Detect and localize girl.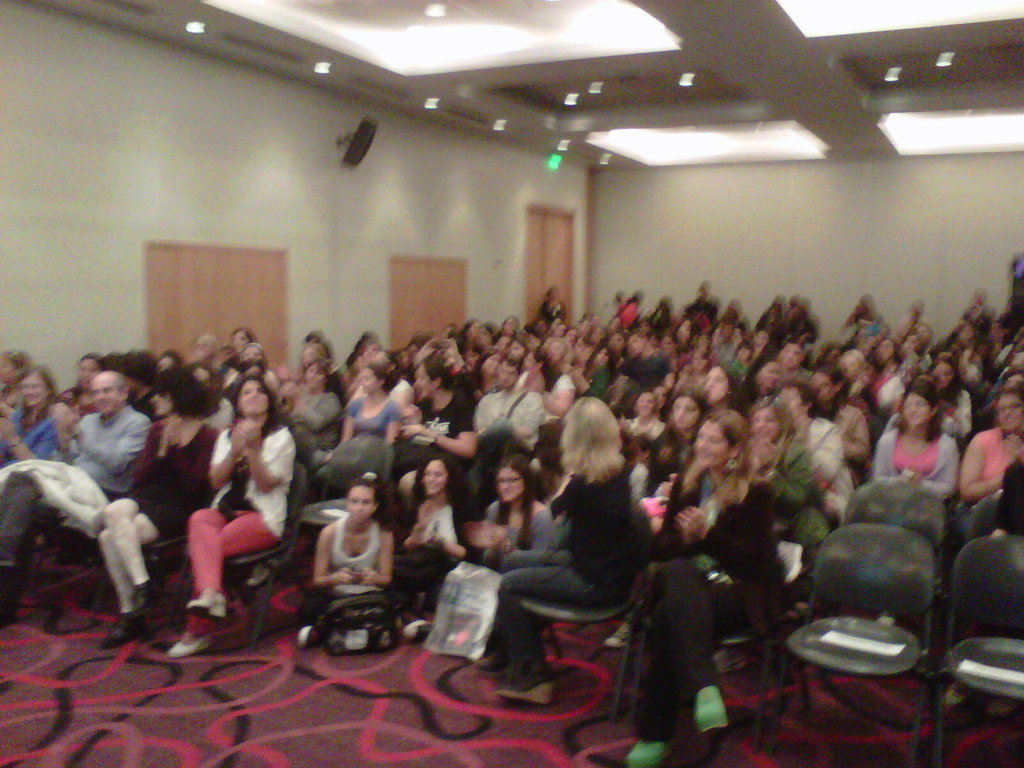
Localized at (470,451,549,578).
